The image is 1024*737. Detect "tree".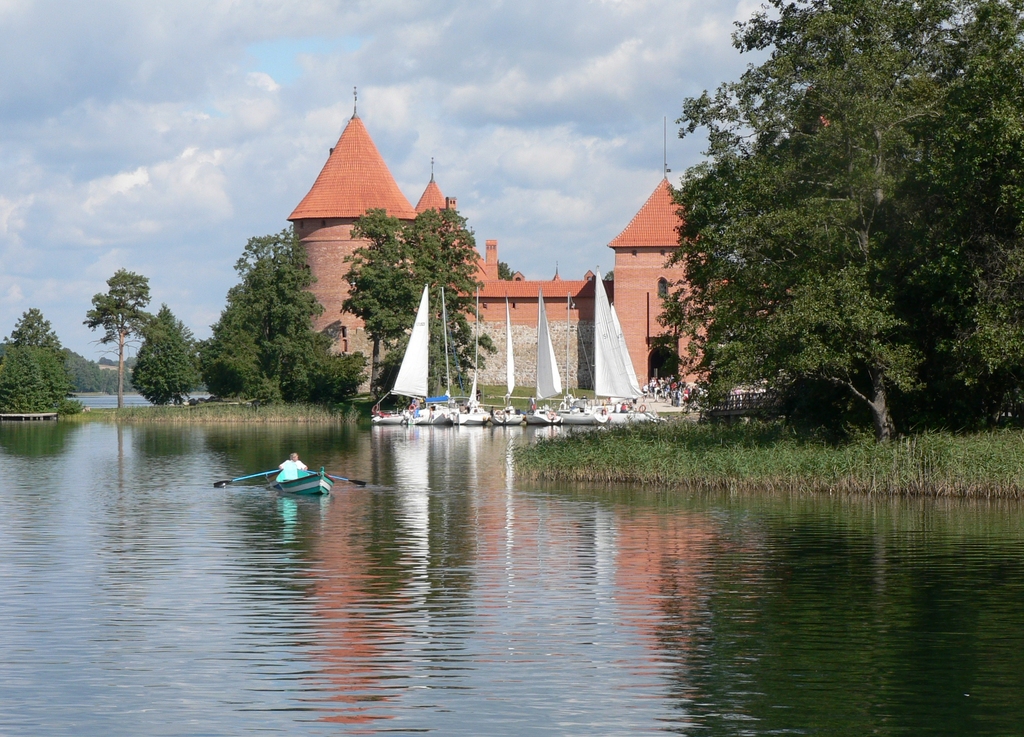
Detection: (left=132, top=318, right=202, bottom=399).
